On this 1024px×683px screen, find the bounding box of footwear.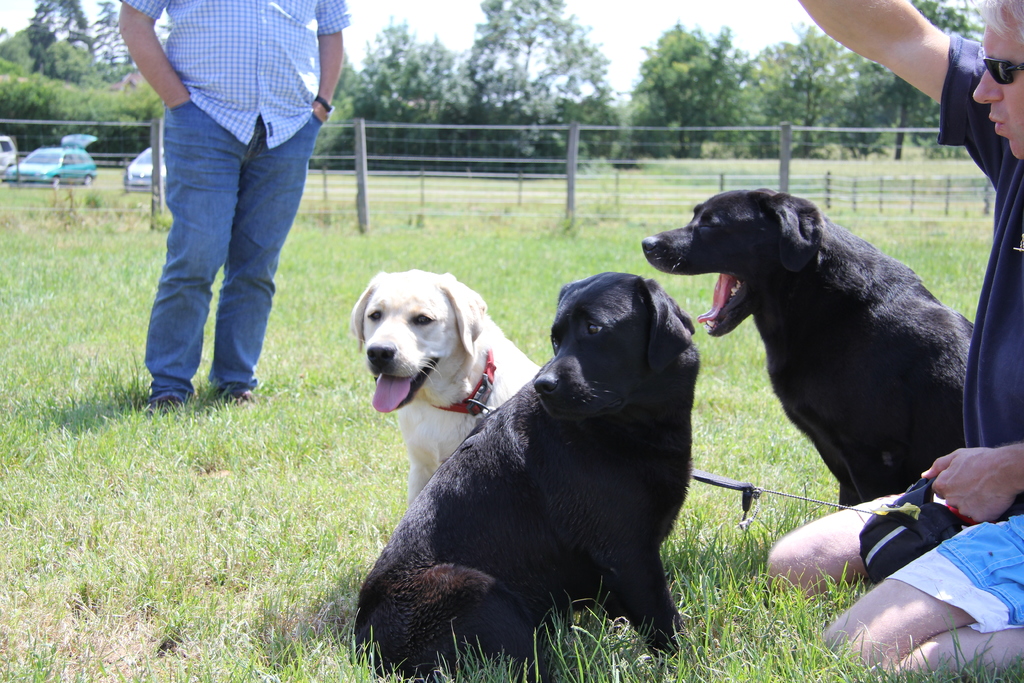
Bounding box: [x1=154, y1=386, x2=187, y2=412].
